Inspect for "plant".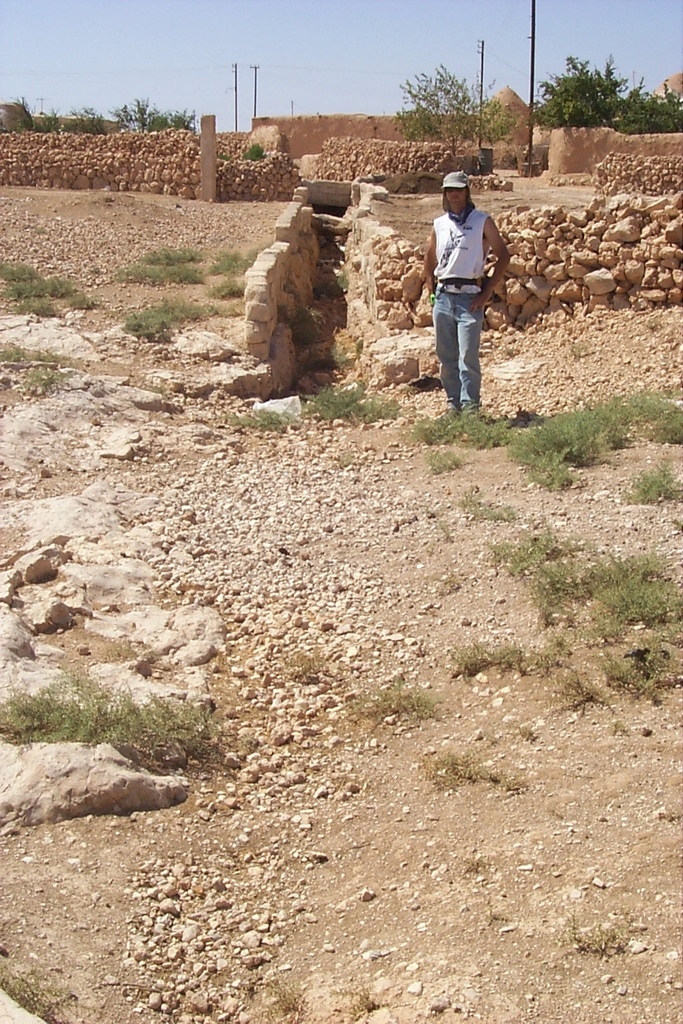
Inspection: (left=350, top=979, right=378, bottom=1017).
